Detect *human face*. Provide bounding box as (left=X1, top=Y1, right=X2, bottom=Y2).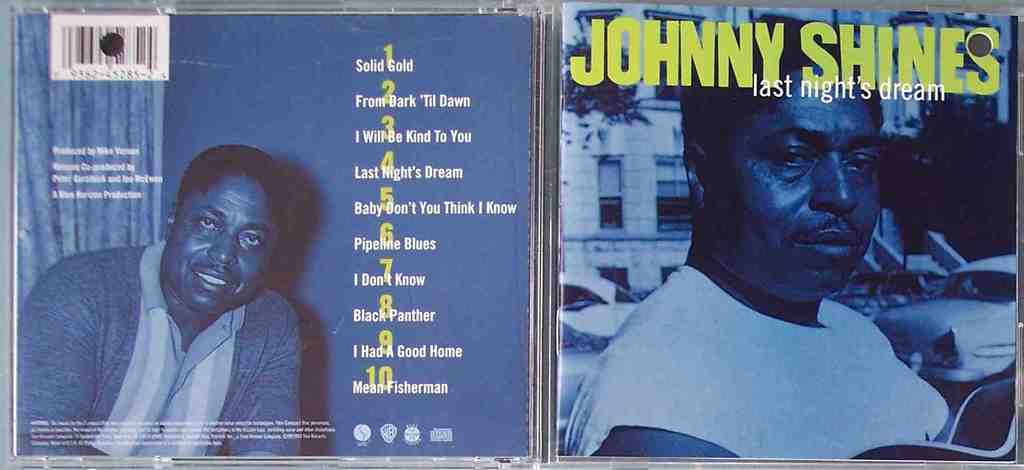
(left=712, top=67, right=879, bottom=297).
